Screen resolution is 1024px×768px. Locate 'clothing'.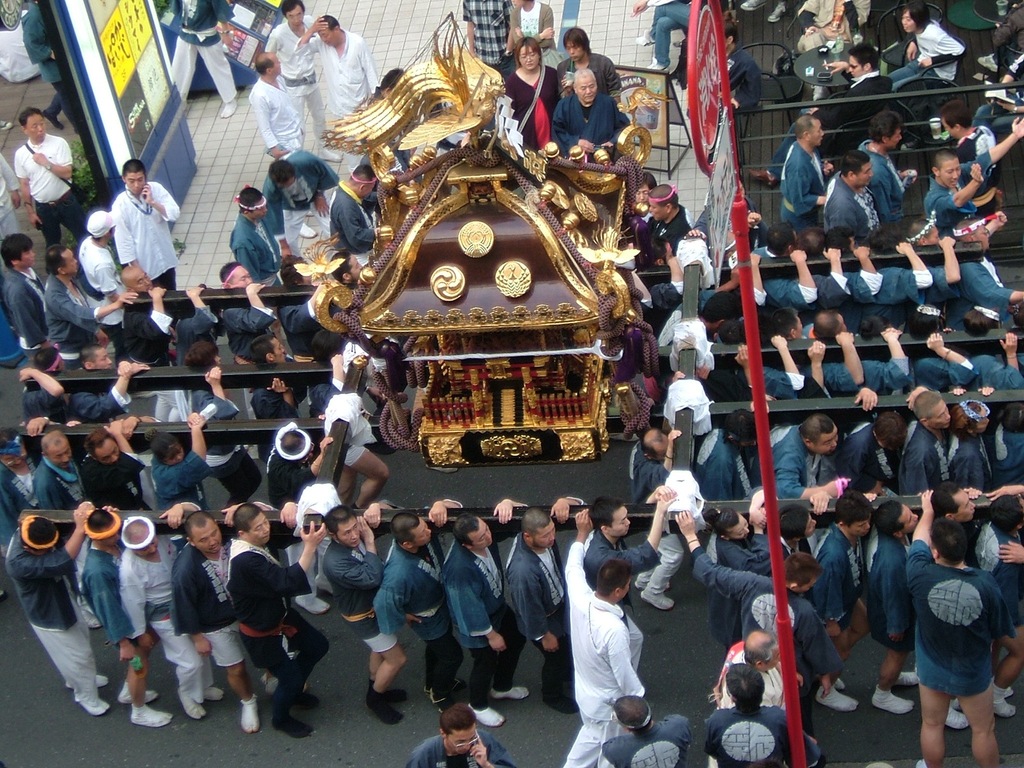
650/0/697/65.
